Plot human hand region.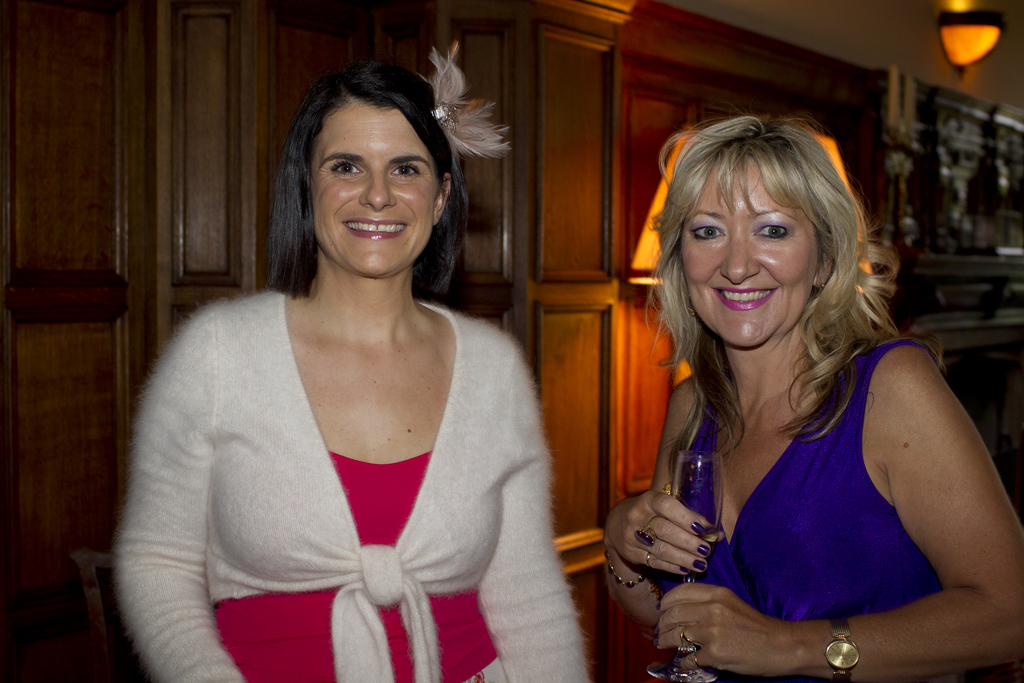
Plotted at rect(604, 486, 721, 578).
